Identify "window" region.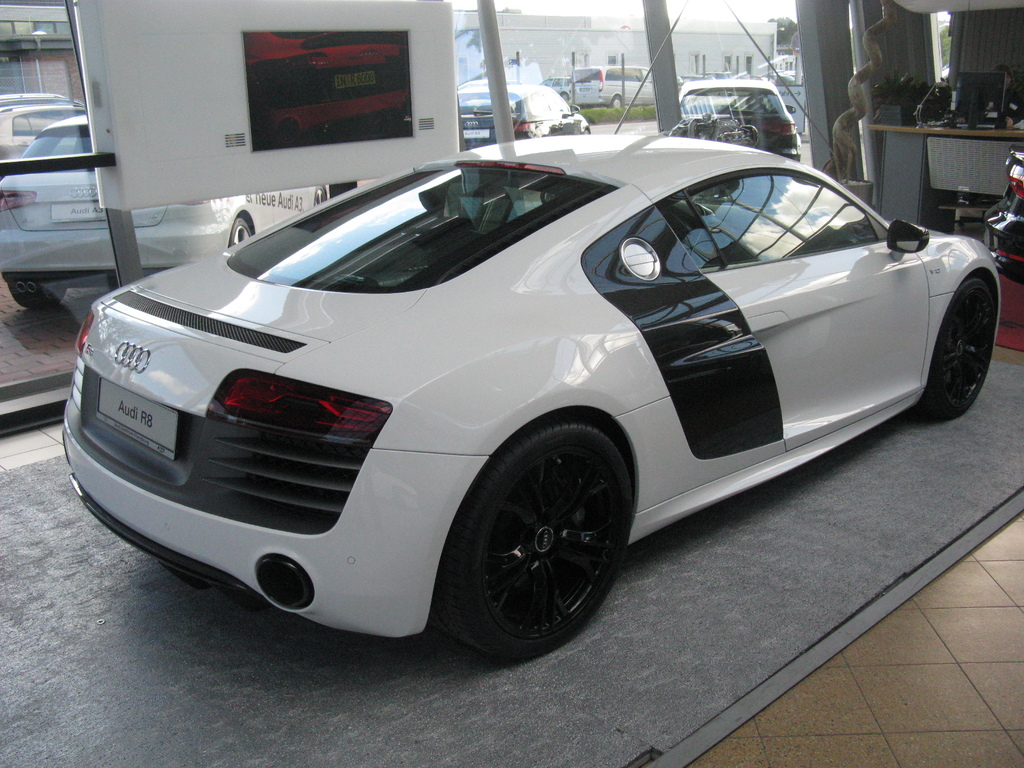
Region: (x1=604, y1=65, x2=652, y2=83).
